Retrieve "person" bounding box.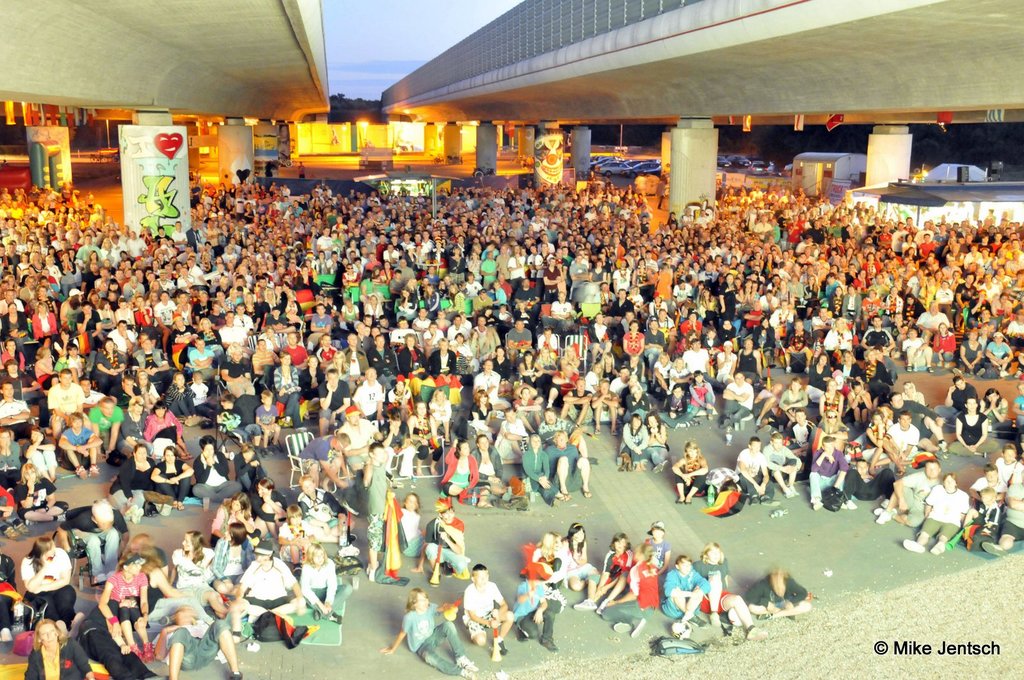
Bounding box: select_region(152, 266, 173, 290).
